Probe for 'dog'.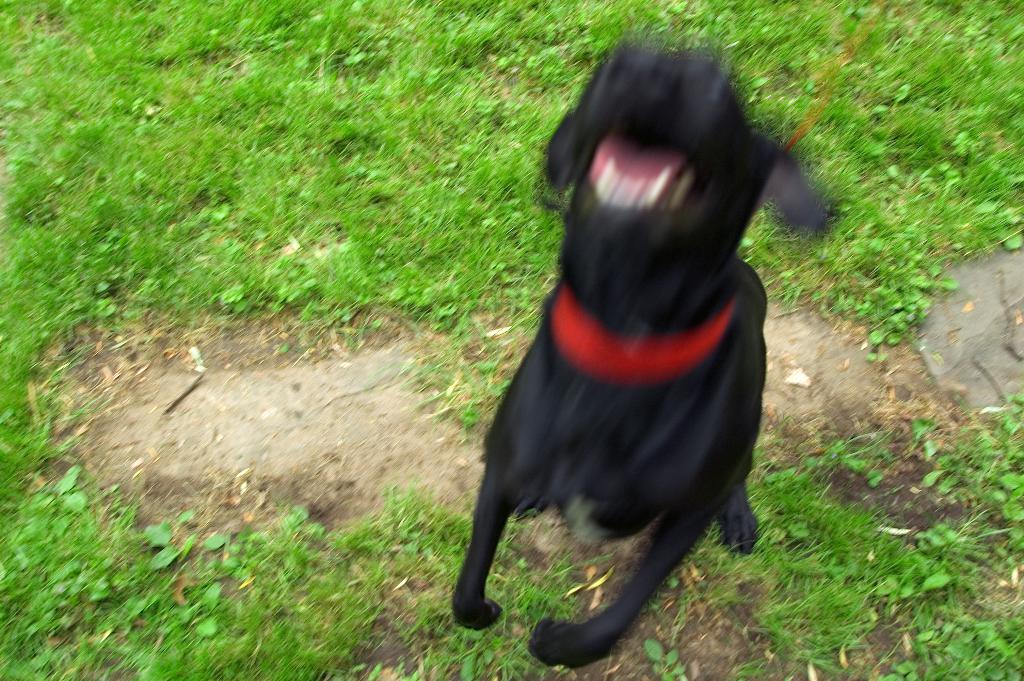
Probe result: <box>449,39,840,669</box>.
